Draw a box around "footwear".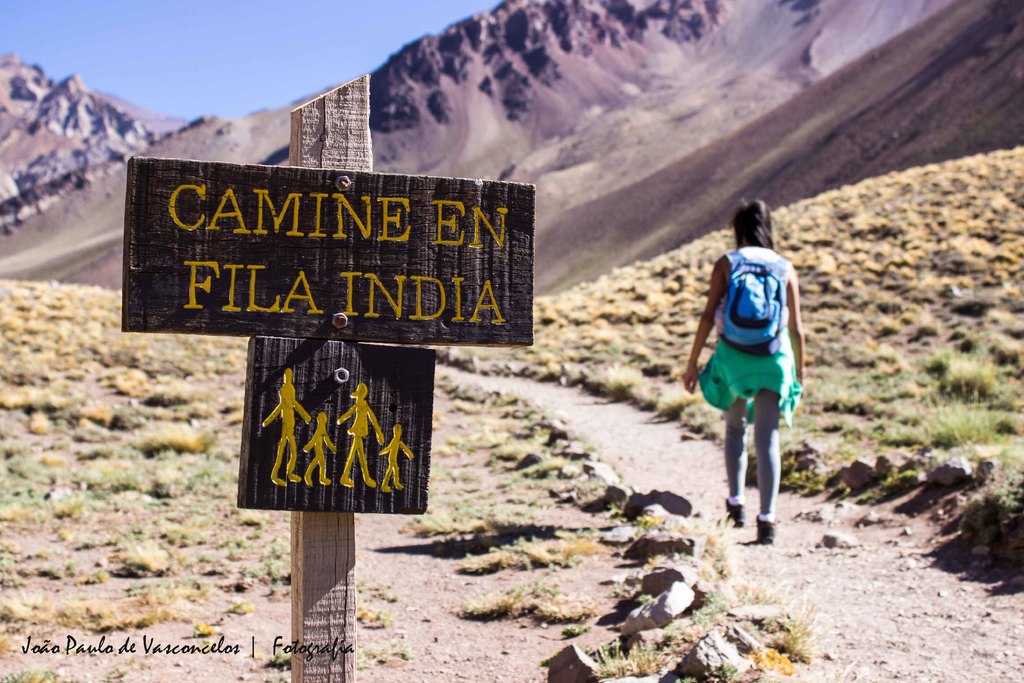
727, 497, 748, 525.
